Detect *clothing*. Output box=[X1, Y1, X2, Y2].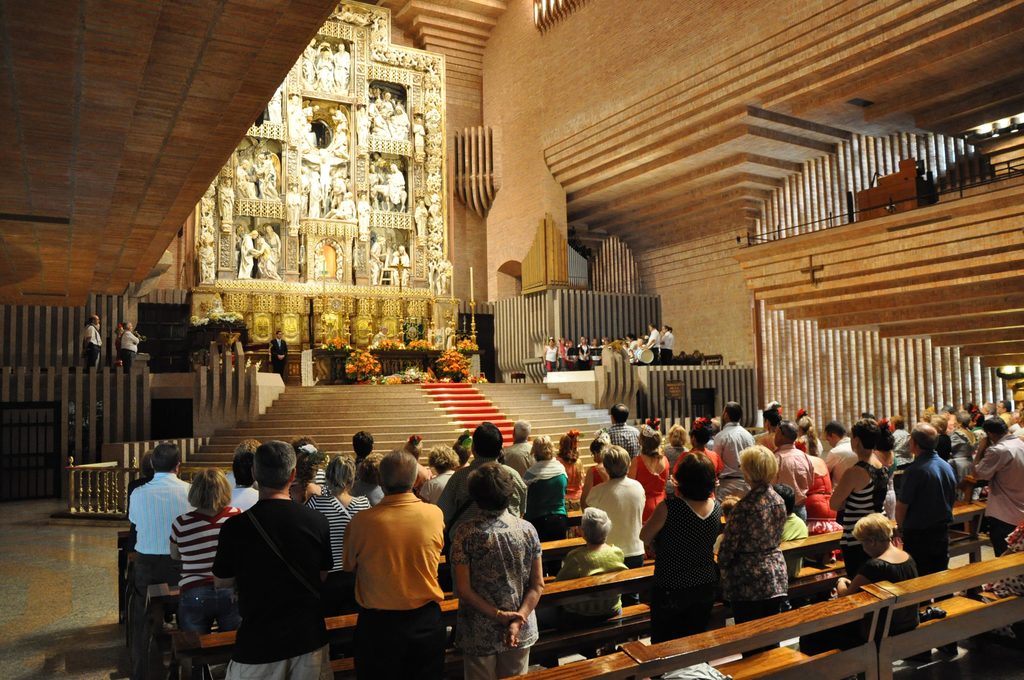
box=[396, 254, 407, 281].
